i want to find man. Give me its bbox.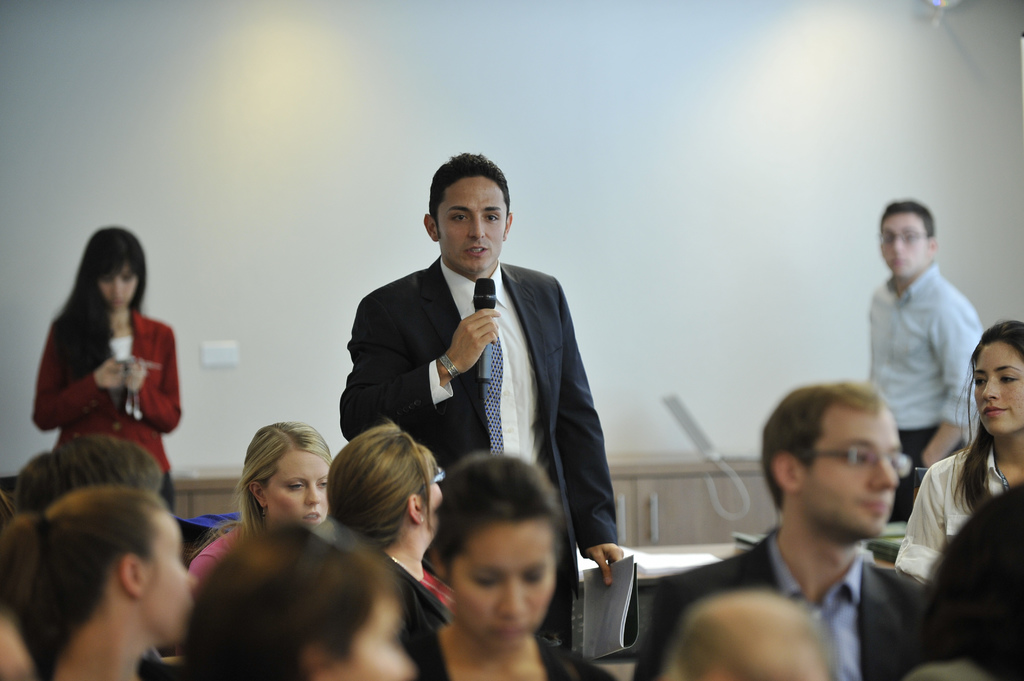
[left=337, top=152, right=622, bottom=647].
